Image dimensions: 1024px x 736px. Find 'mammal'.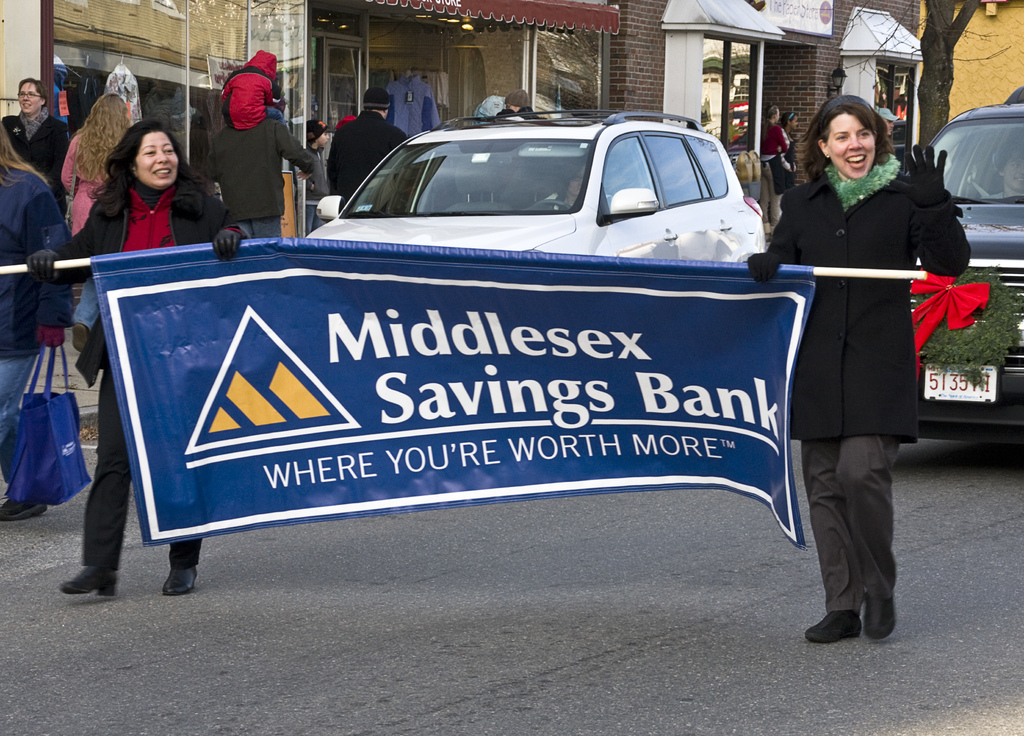
504/86/541/118.
